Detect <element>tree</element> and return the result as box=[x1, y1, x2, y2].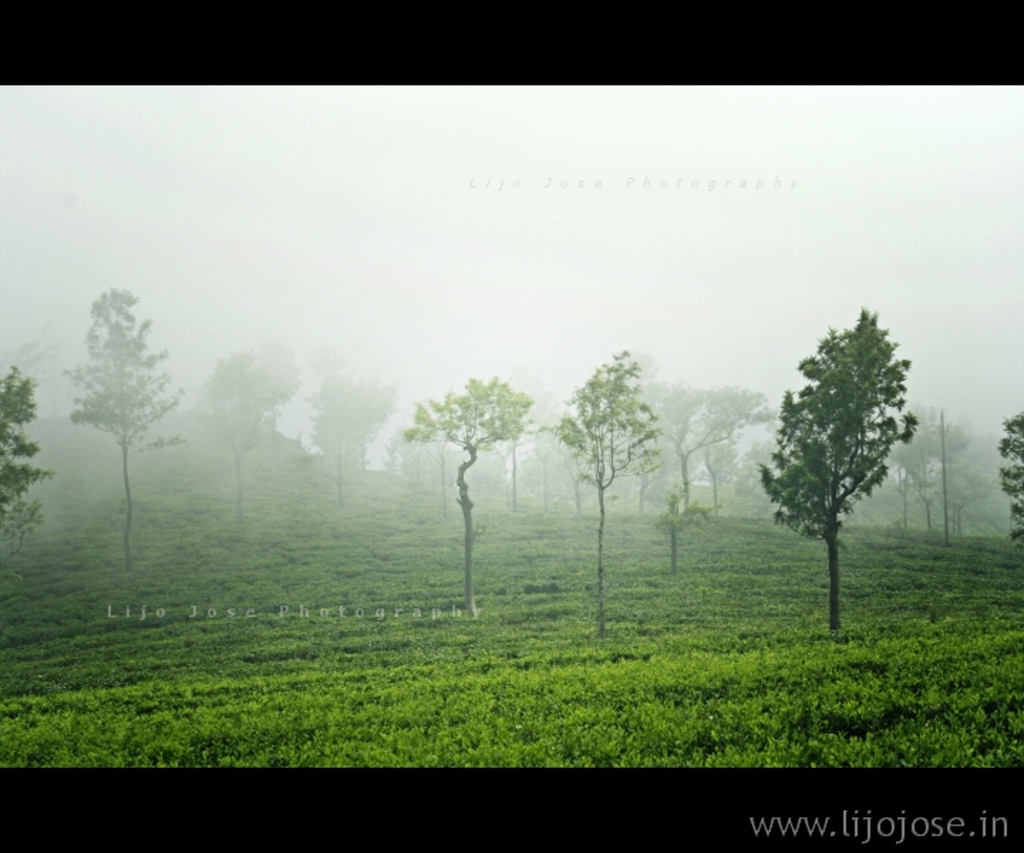
box=[404, 368, 540, 610].
